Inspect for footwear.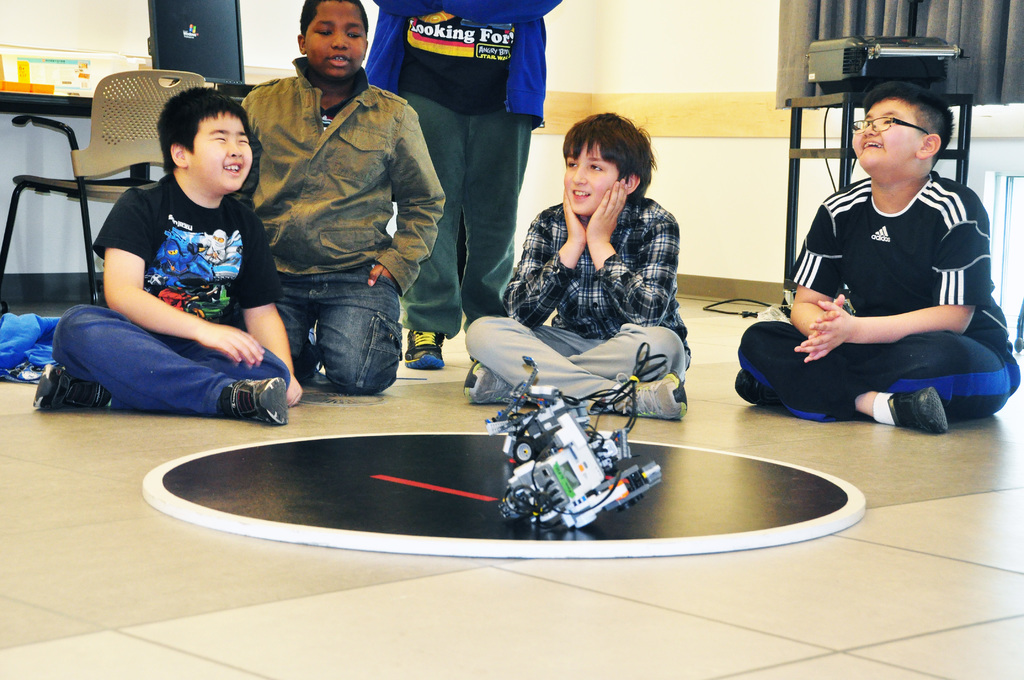
Inspection: select_region(610, 379, 687, 425).
